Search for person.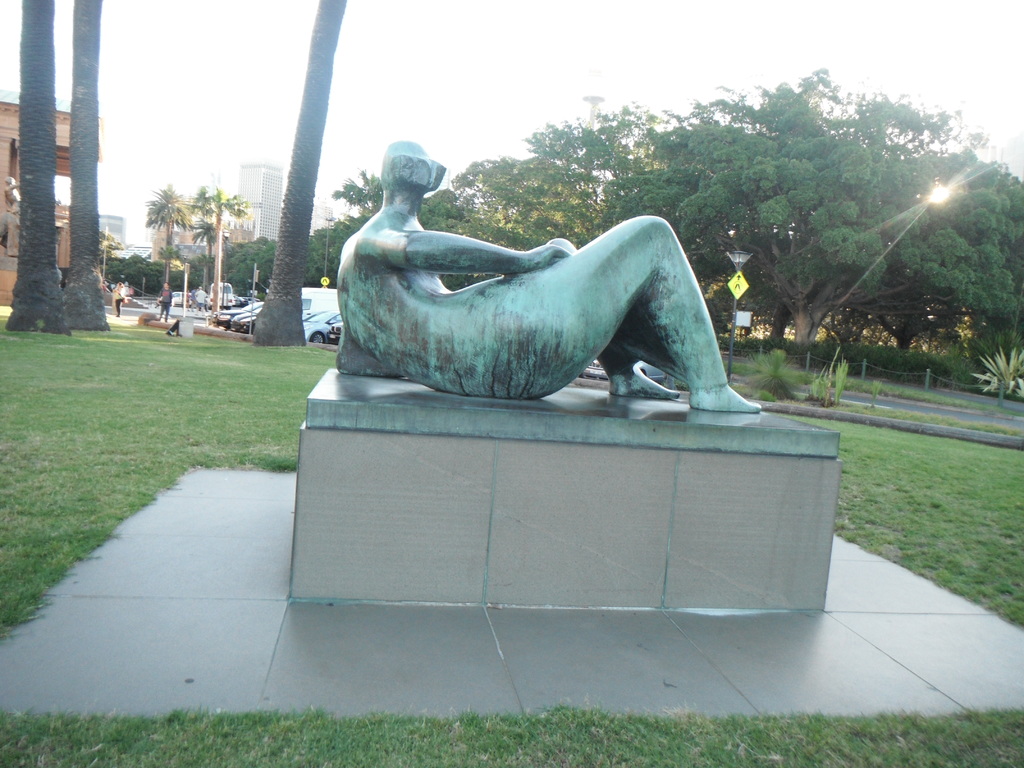
Found at (left=155, top=283, right=172, bottom=320).
